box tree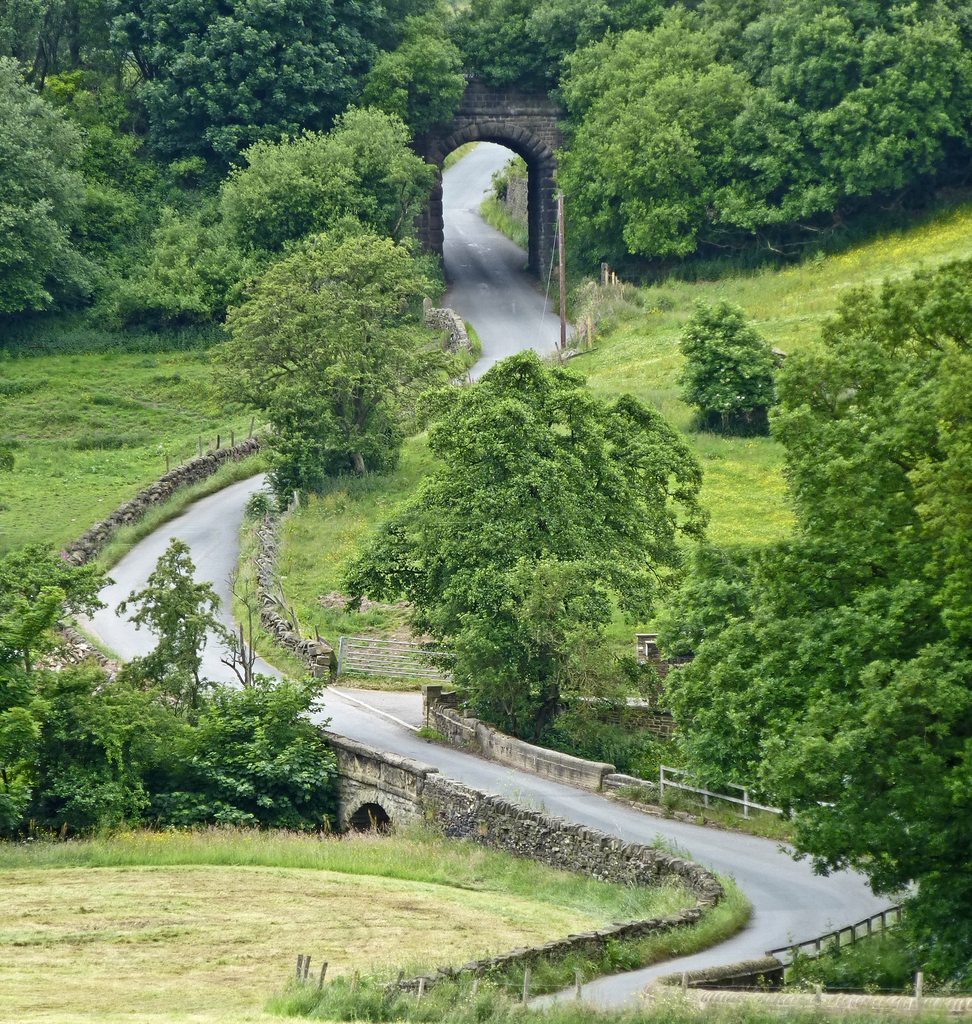
195:236:444:463
